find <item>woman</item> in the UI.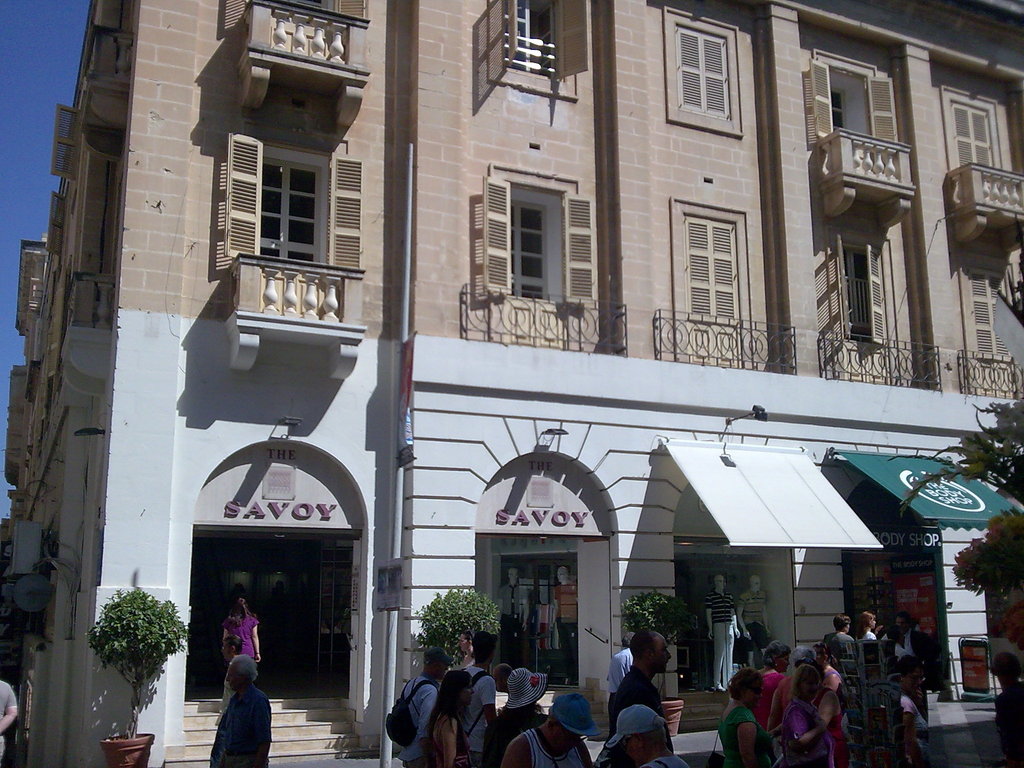
UI element at 428:670:474:767.
